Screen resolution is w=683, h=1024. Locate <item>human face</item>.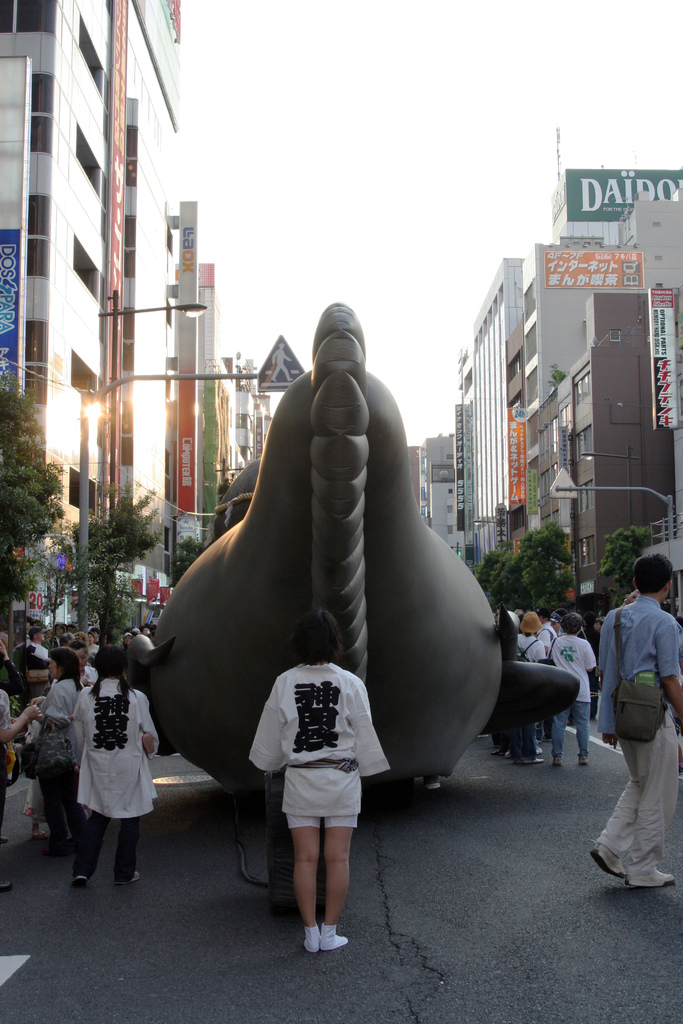
bbox=(76, 652, 87, 672).
